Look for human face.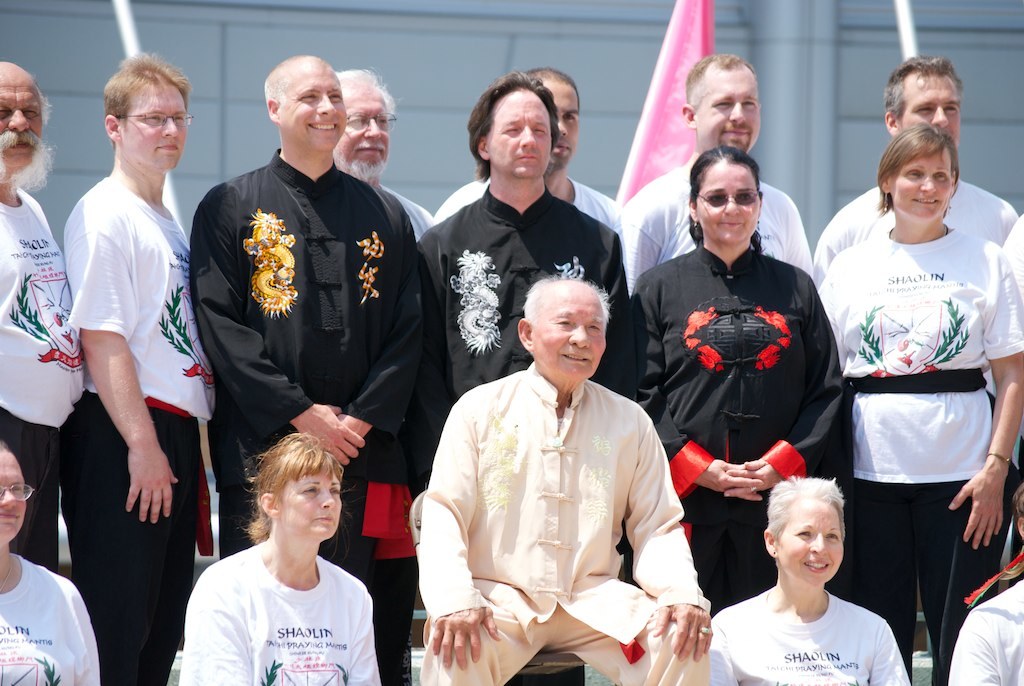
Found: <bbox>696, 162, 763, 244</bbox>.
